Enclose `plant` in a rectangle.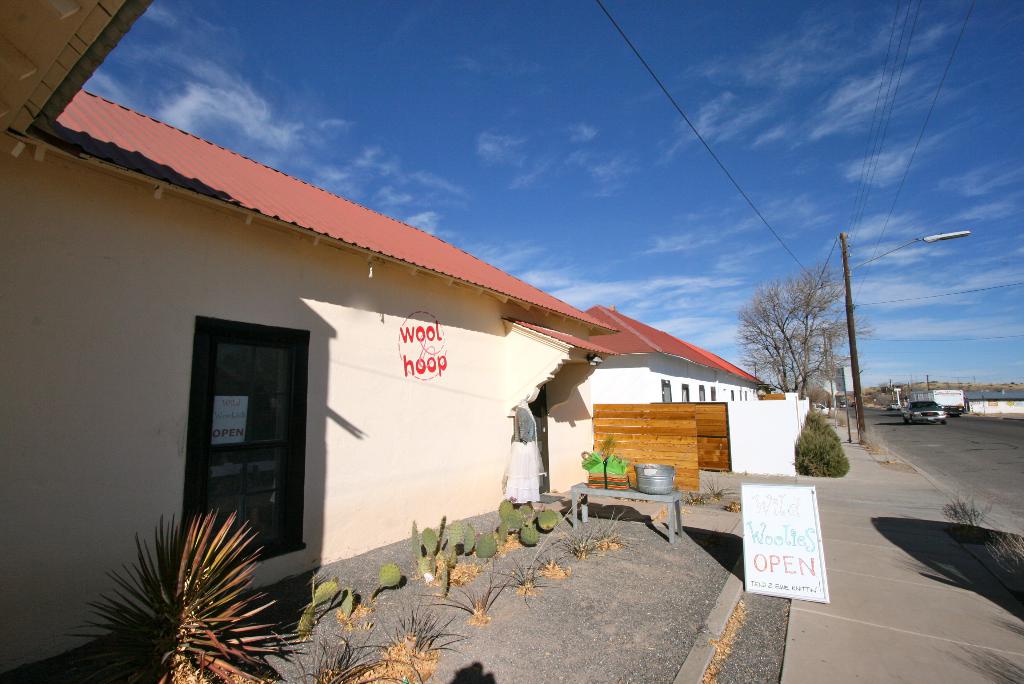
[475, 527, 505, 555].
